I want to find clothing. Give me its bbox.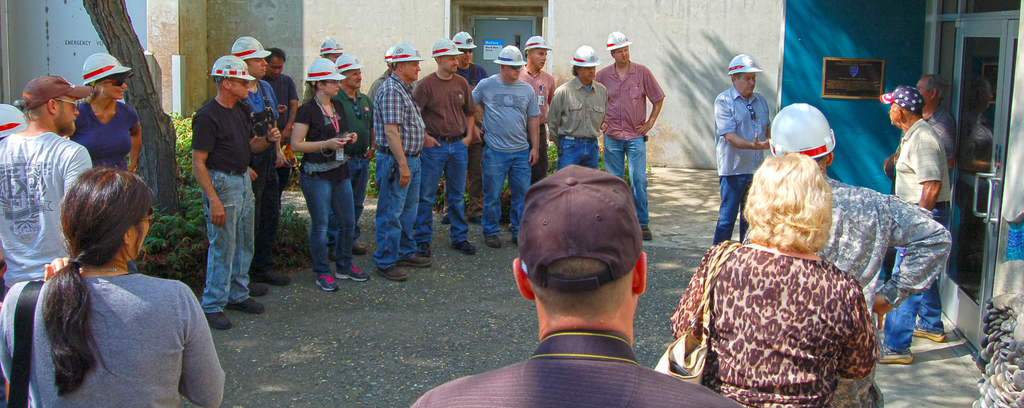
region(600, 57, 667, 235).
